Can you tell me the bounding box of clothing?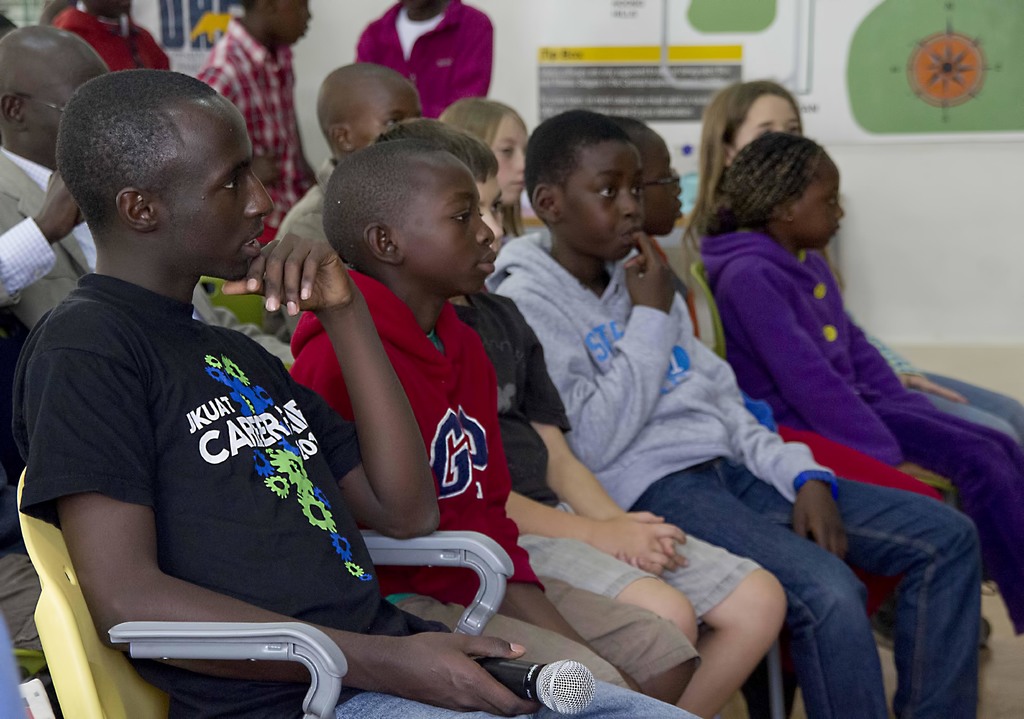
select_region(193, 14, 318, 249).
